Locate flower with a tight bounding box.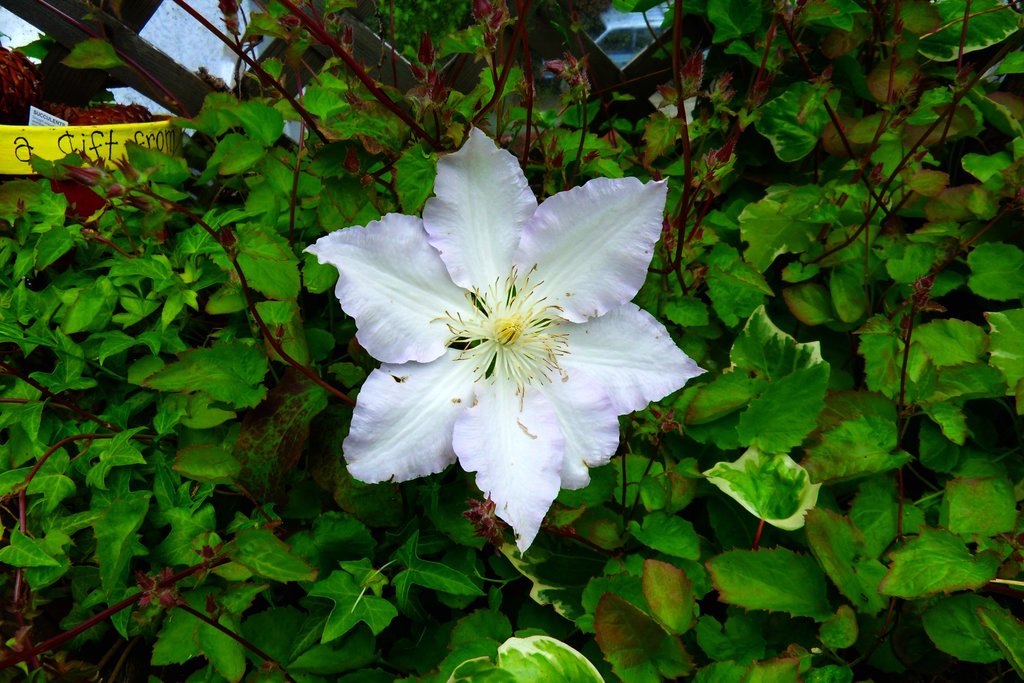
{"left": 319, "top": 141, "right": 674, "bottom": 526}.
